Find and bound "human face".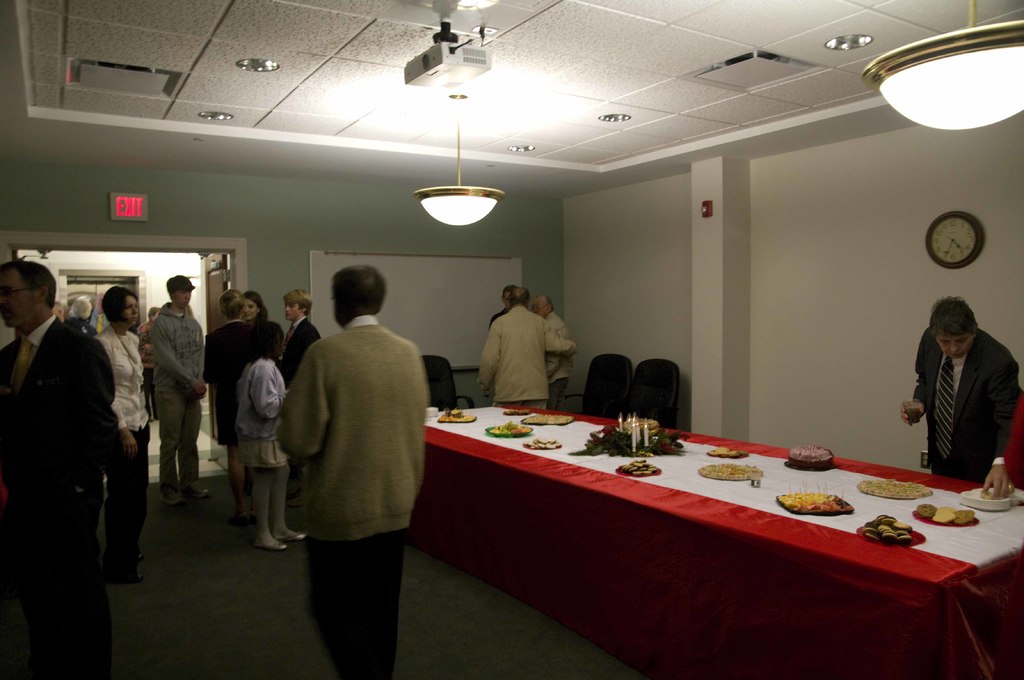
Bound: x1=283 y1=300 x2=299 y2=321.
